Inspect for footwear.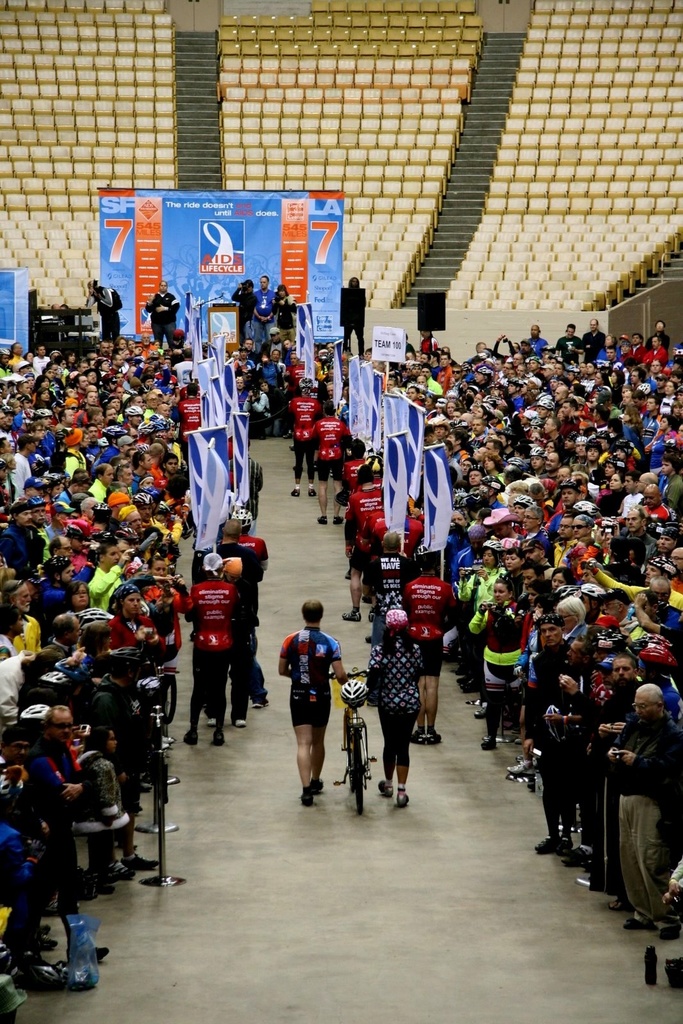
Inspection: (396,791,411,808).
